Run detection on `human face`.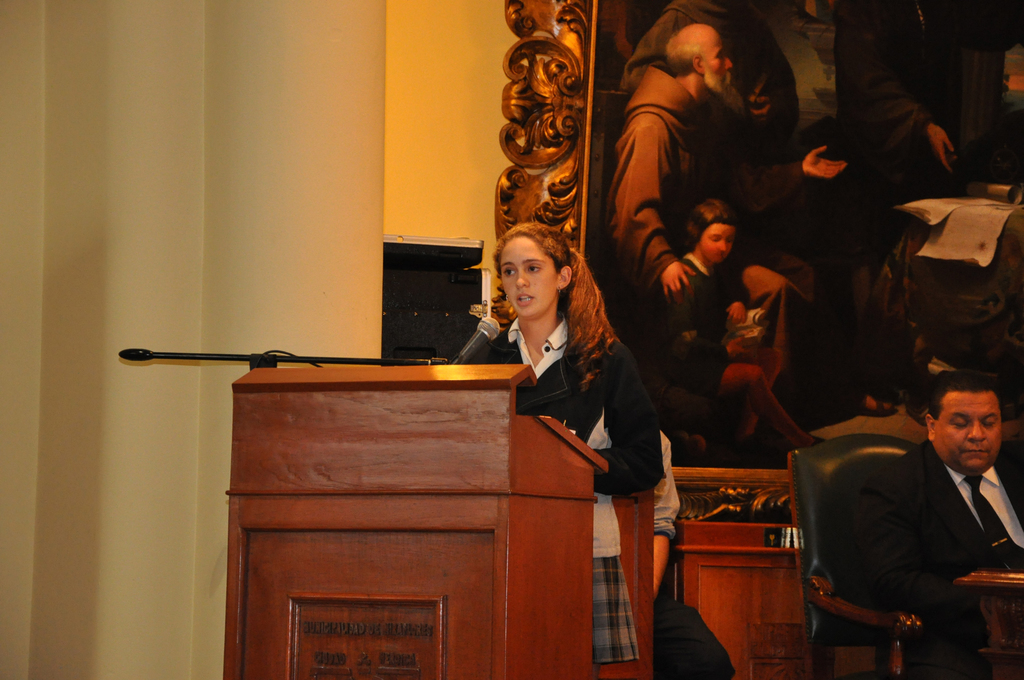
Result: BBox(934, 387, 1005, 467).
